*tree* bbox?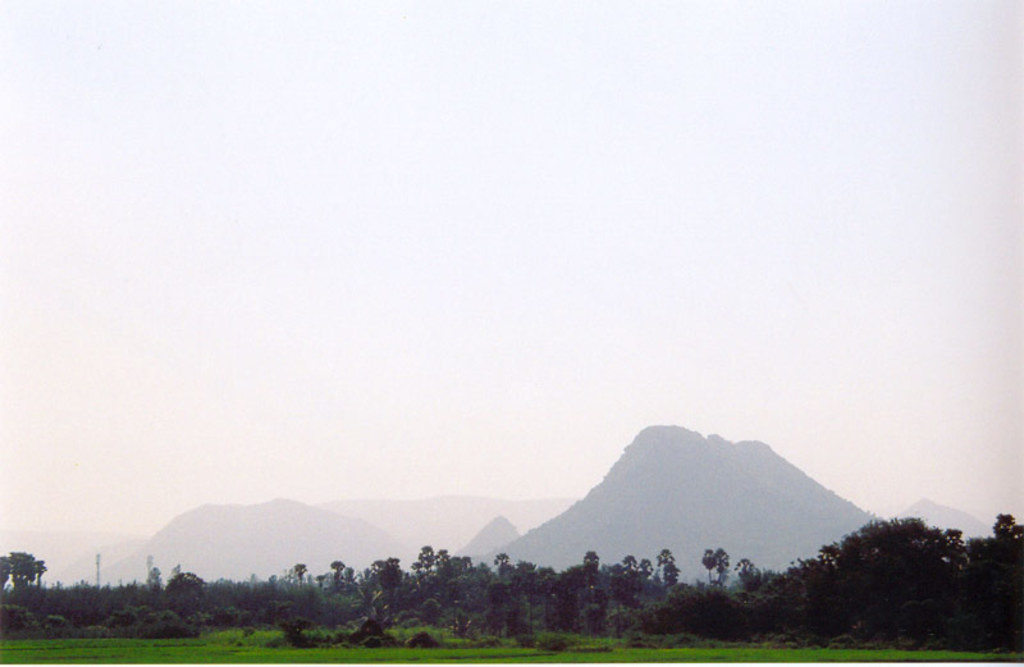
(x1=0, y1=552, x2=50, y2=593)
